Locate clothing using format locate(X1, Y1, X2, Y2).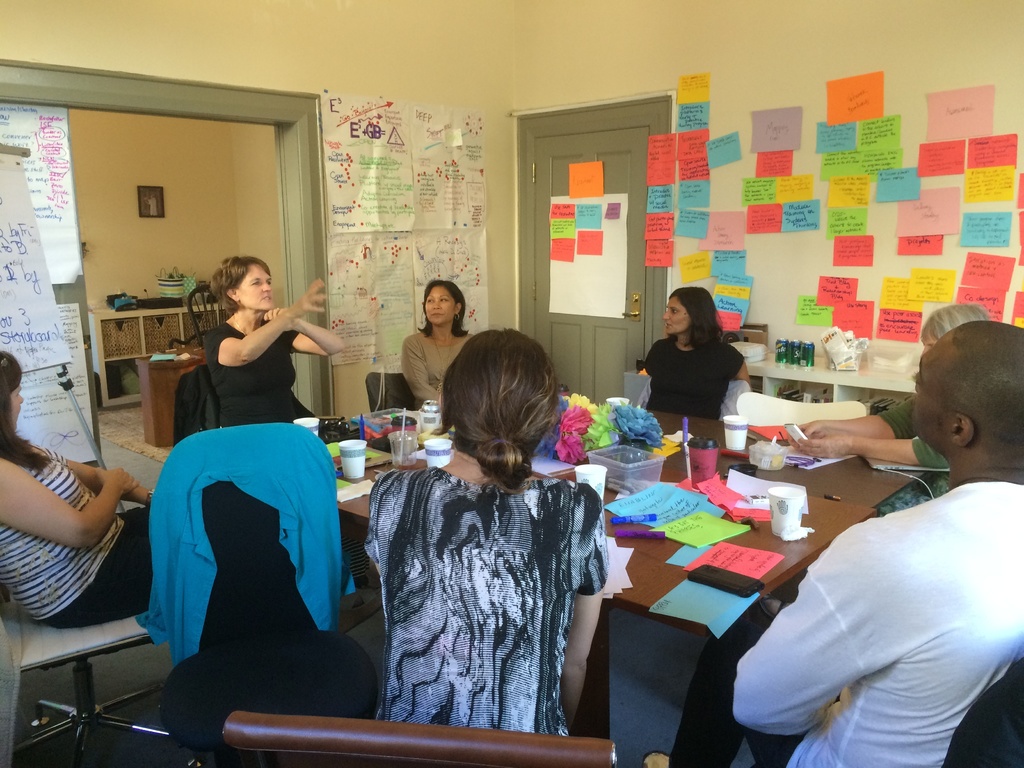
locate(137, 423, 356, 672).
